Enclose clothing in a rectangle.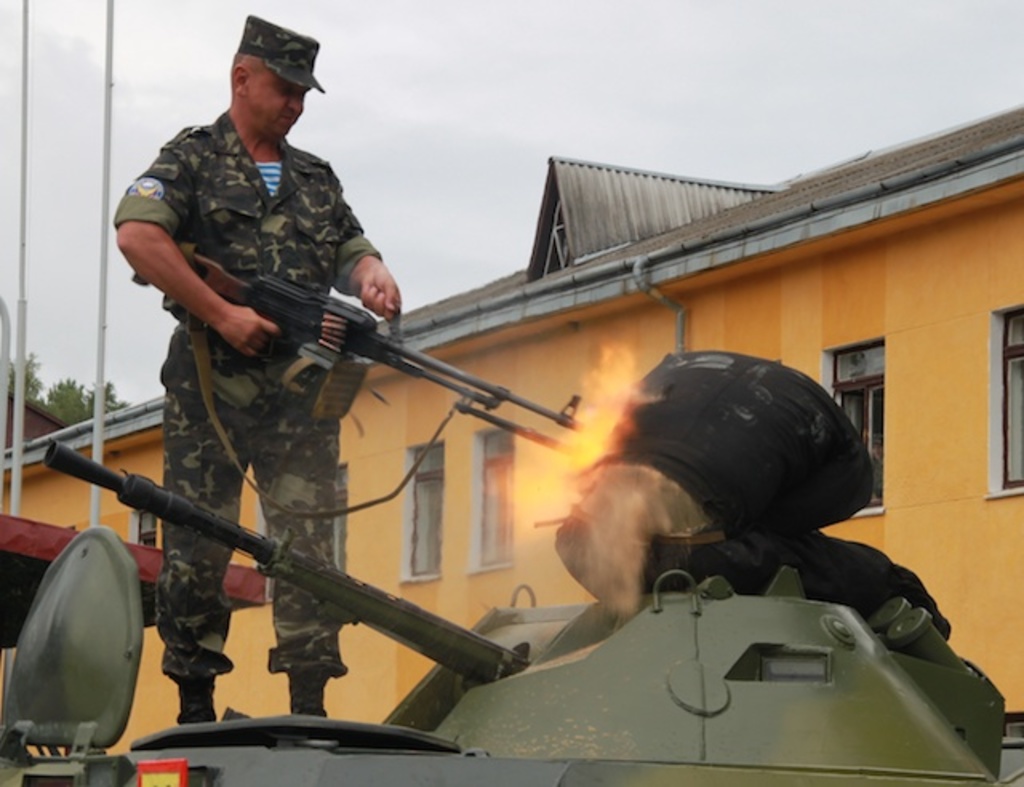
107/32/424/534.
